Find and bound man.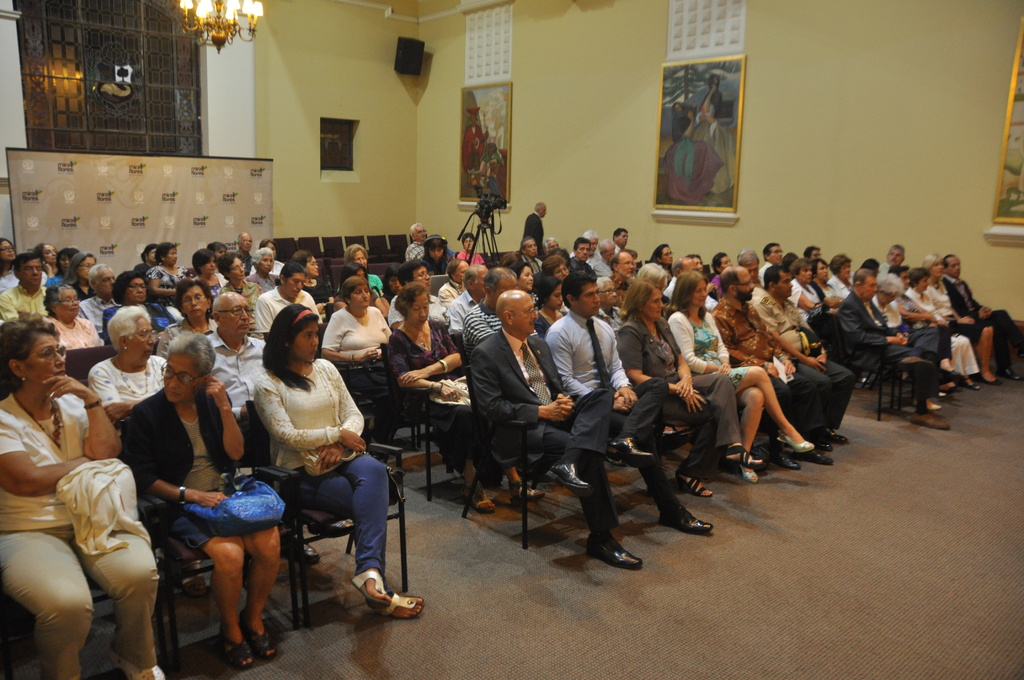
Bound: {"x1": 234, "y1": 230, "x2": 255, "y2": 273}.
